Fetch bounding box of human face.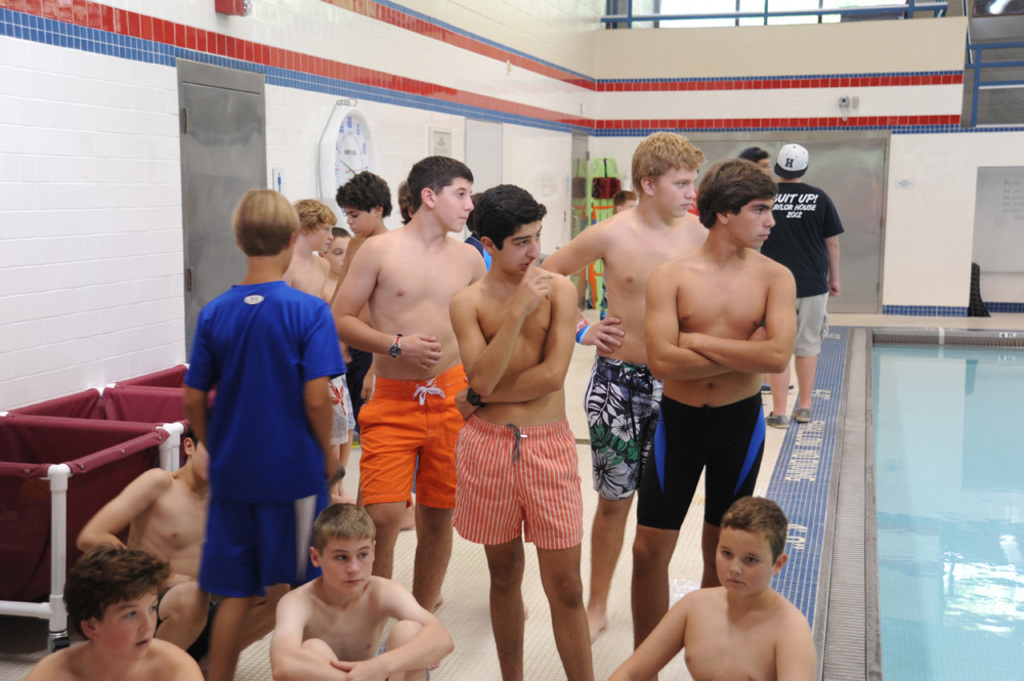
Bbox: {"left": 318, "top": 533, "right": 372, "bottom": 594}.
